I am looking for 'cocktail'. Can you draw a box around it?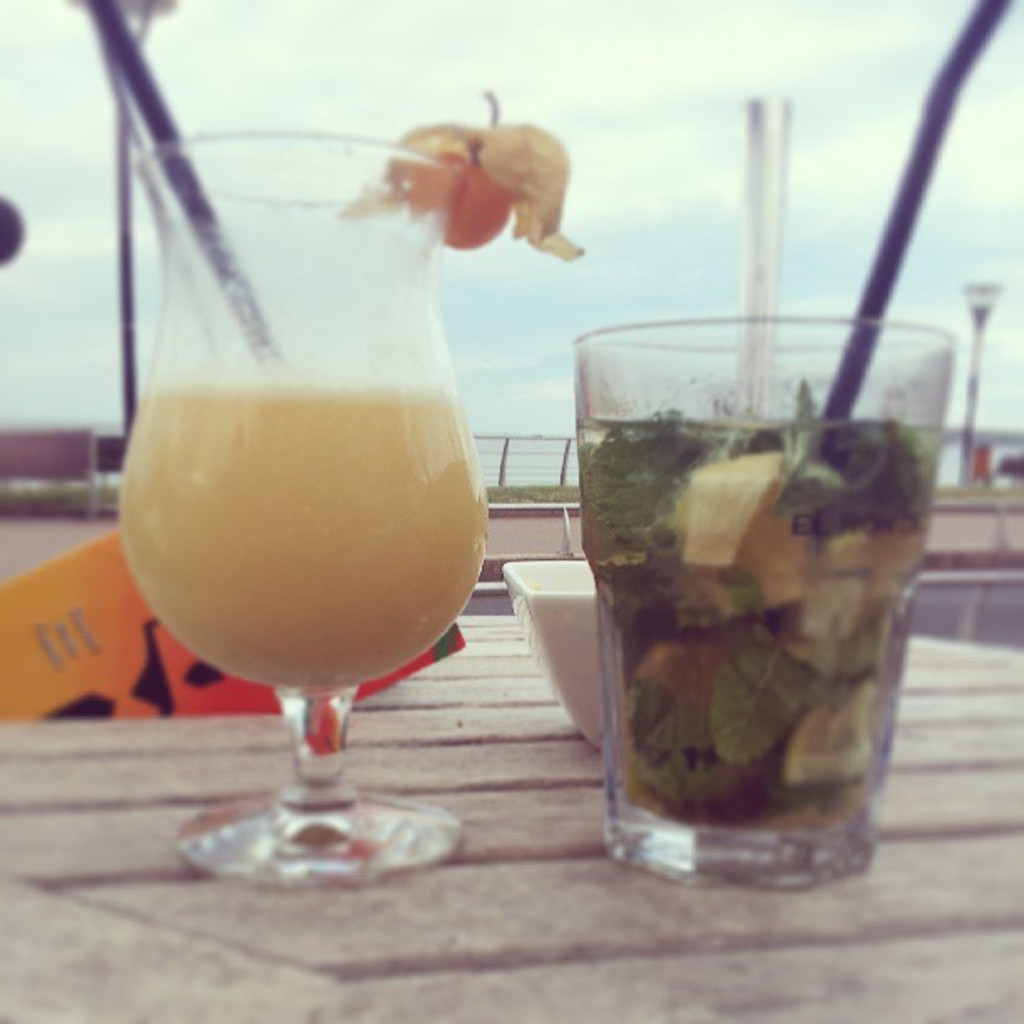
Sure, the bounding box is box=[571, 315, 954, 885].
